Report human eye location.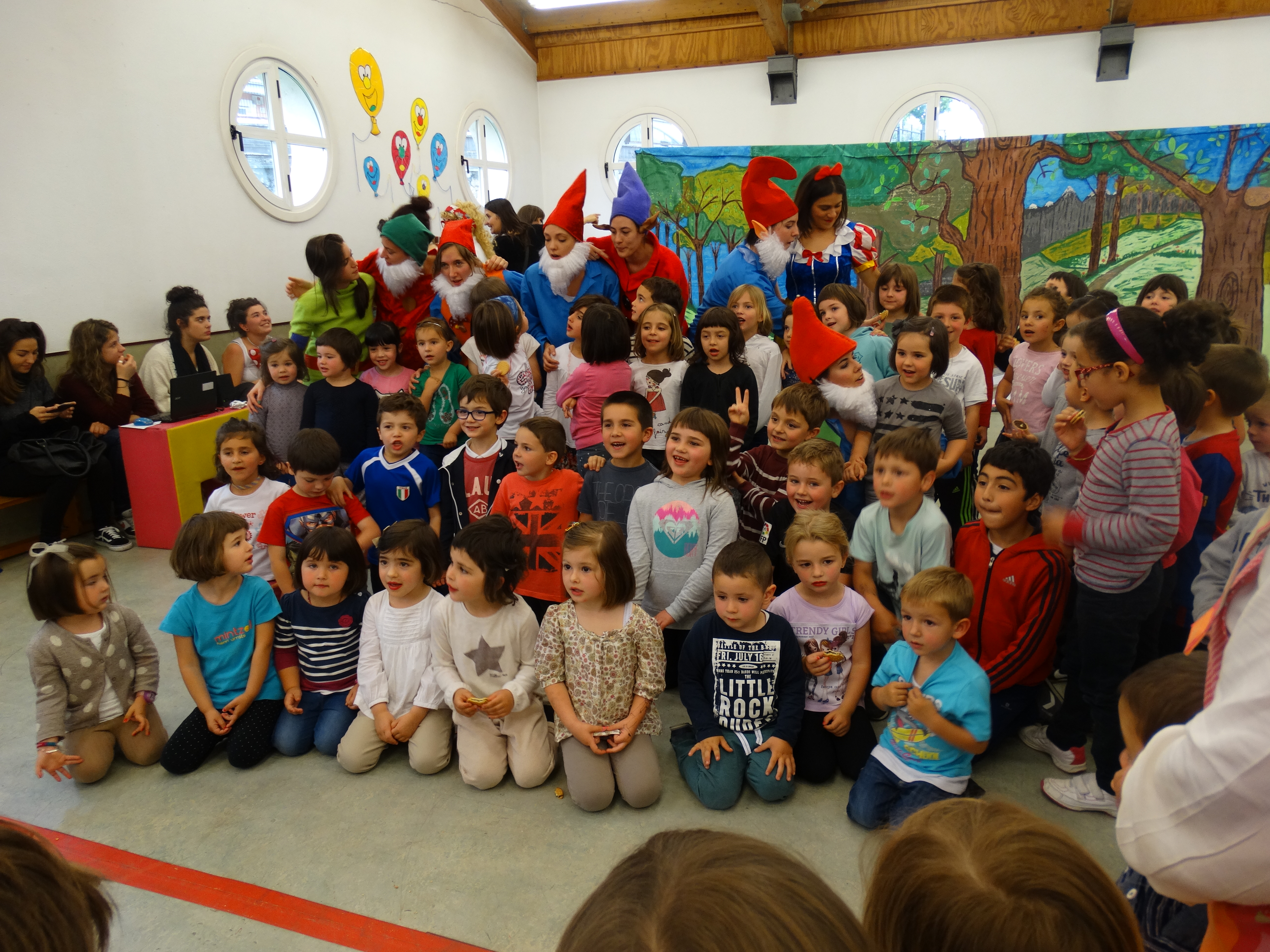
Report: BBox(50, 77, 52, 79).
